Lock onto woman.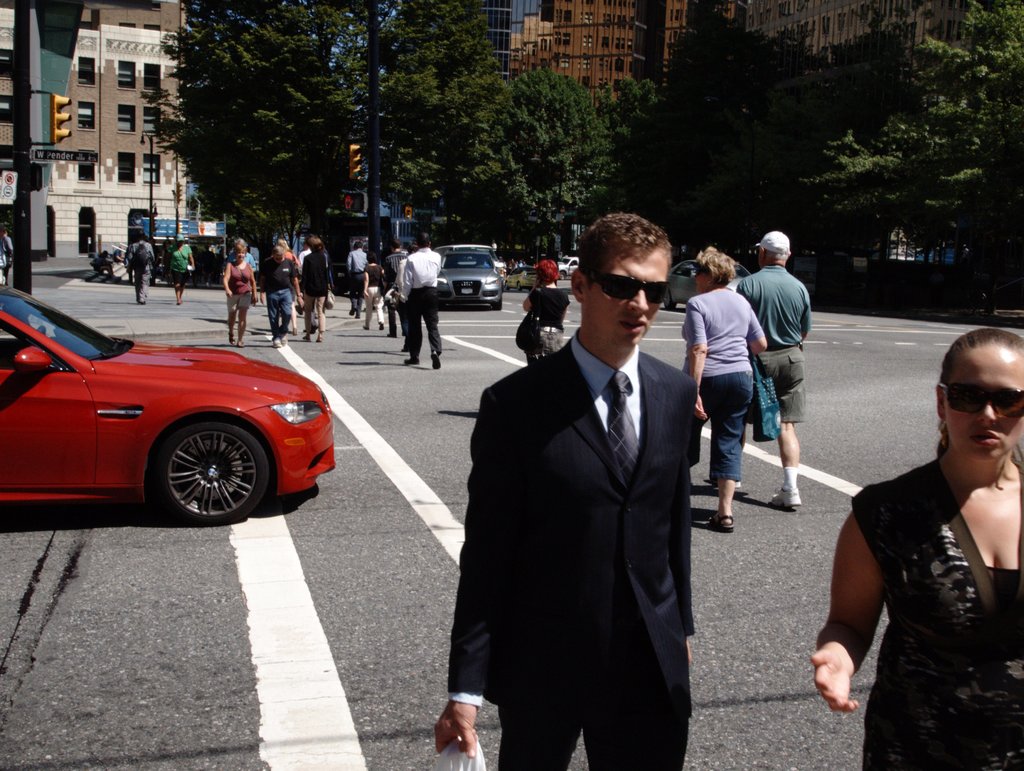
Locked: <box>360,248,388,334</box>.
